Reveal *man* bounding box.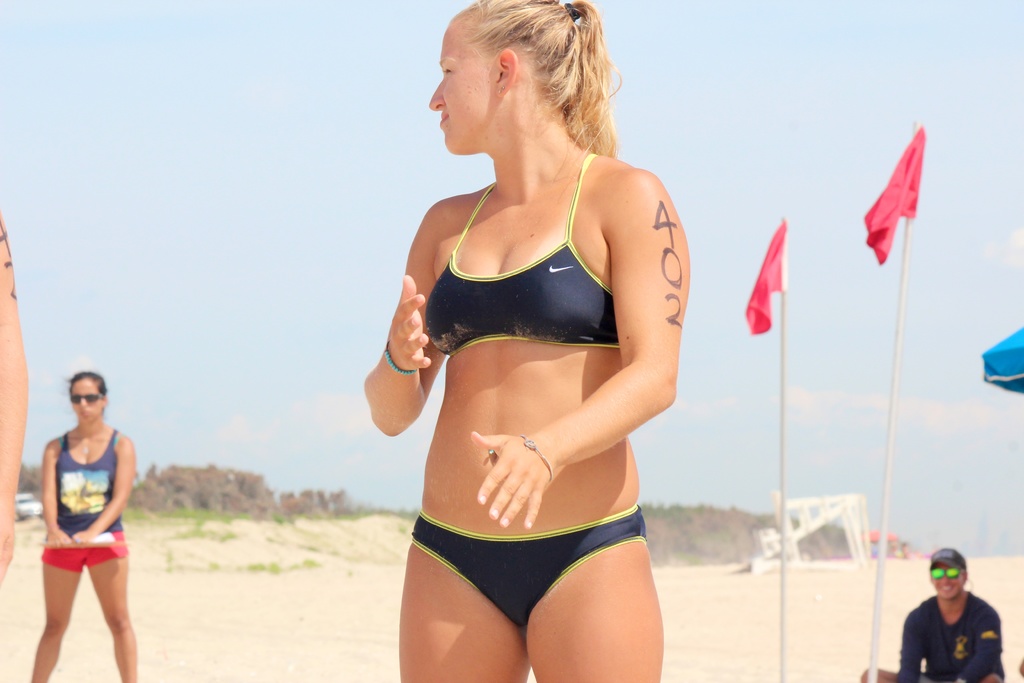
Revealed: (left=906, top=559, right=1012, bottom=682).
